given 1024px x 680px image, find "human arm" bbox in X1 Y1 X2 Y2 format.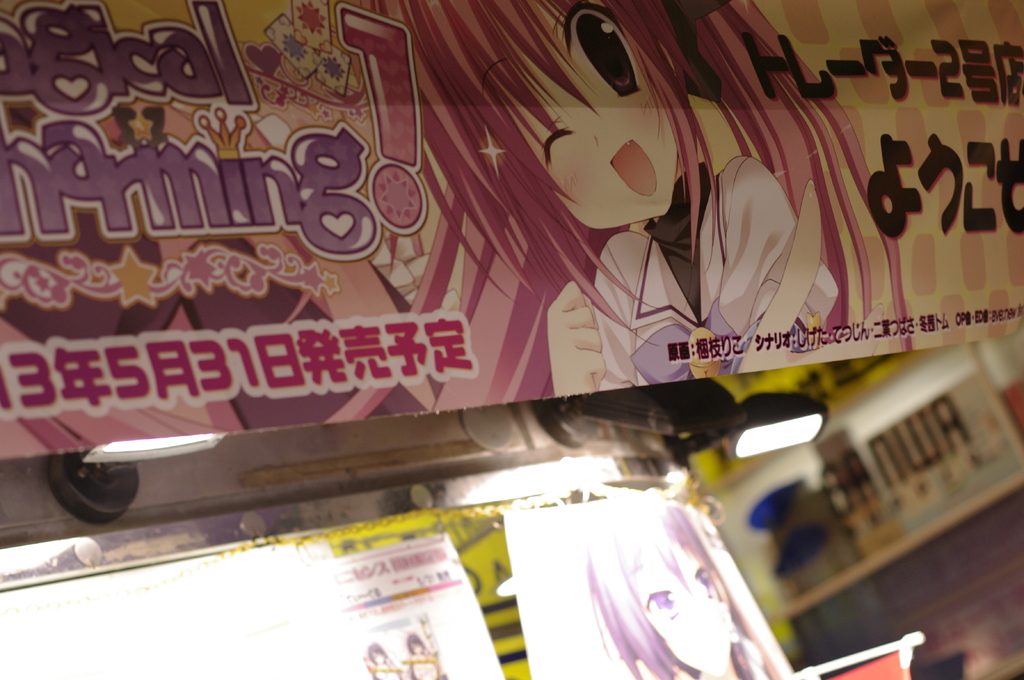
543 260 646 383.
